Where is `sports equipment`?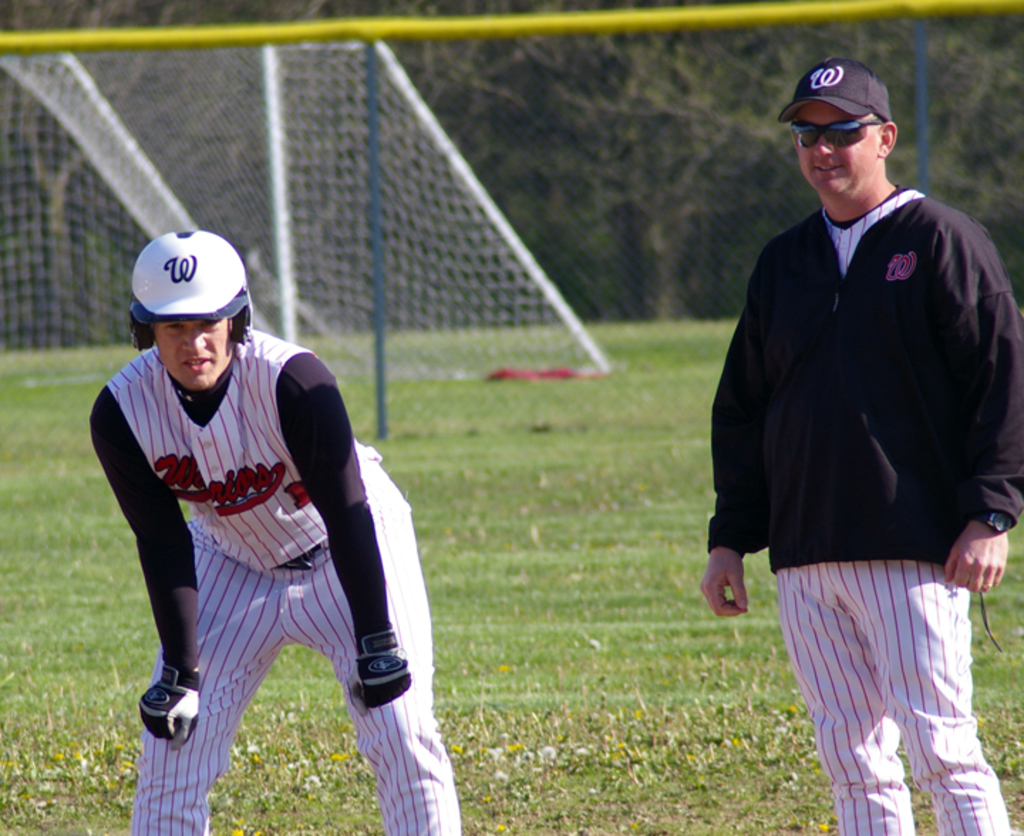
137:657:202:748.
